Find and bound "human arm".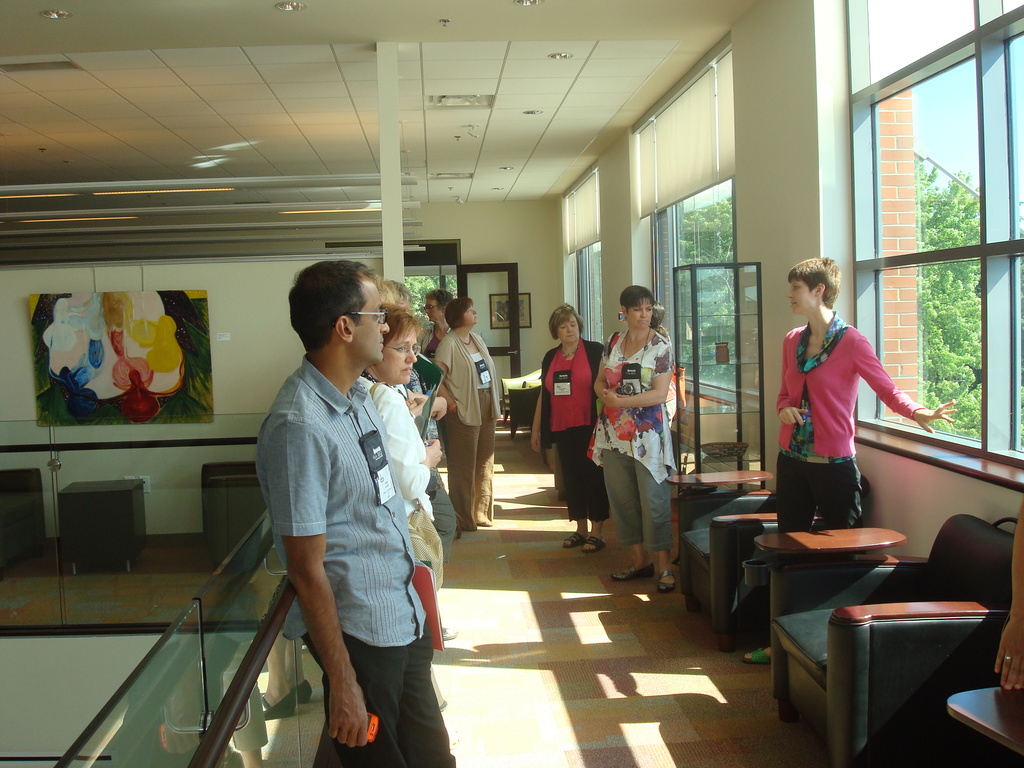
Bound: [x1=531, y1=353, x2=545, y2=453].
